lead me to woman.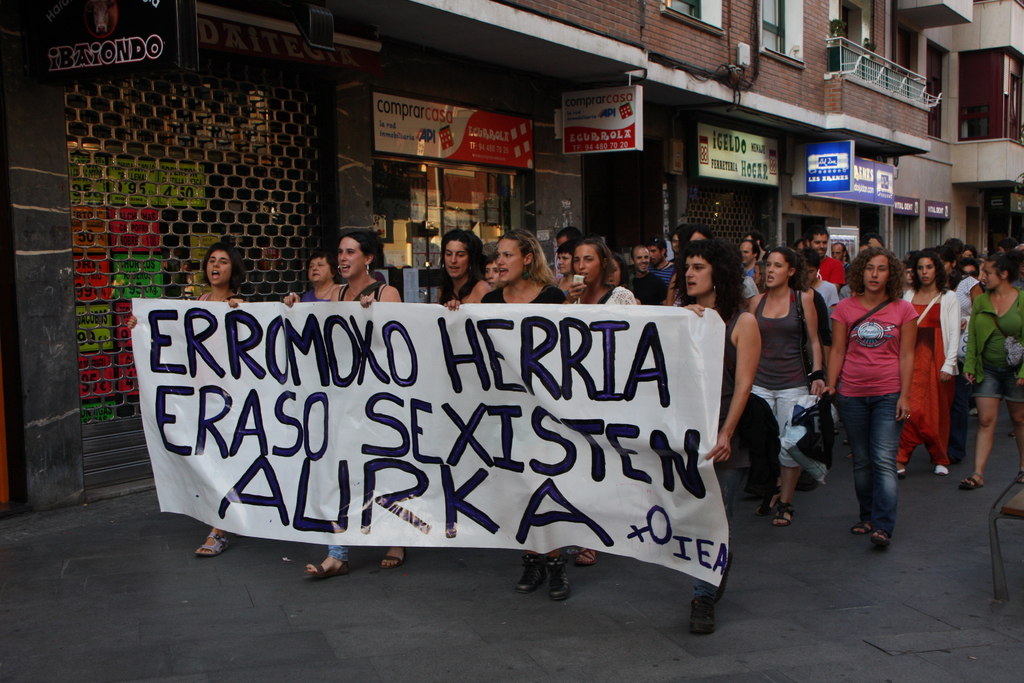
Lead to crop(959, 251, 1023, 488).
